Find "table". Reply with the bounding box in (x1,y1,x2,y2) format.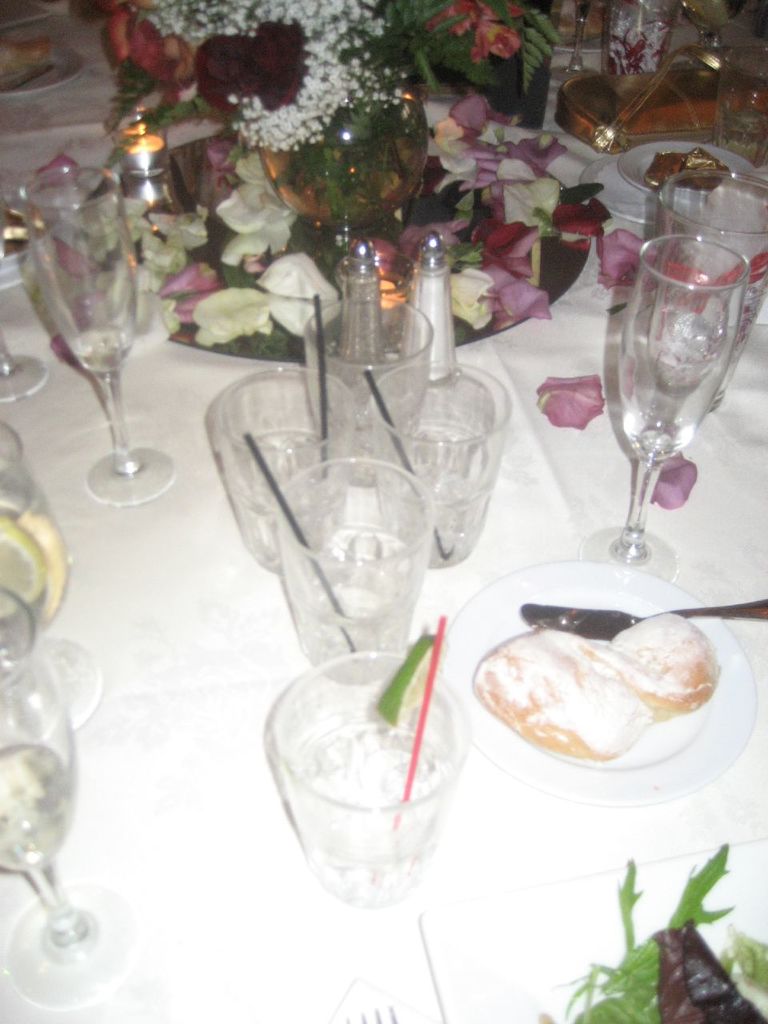
(0,100,767,1023).
